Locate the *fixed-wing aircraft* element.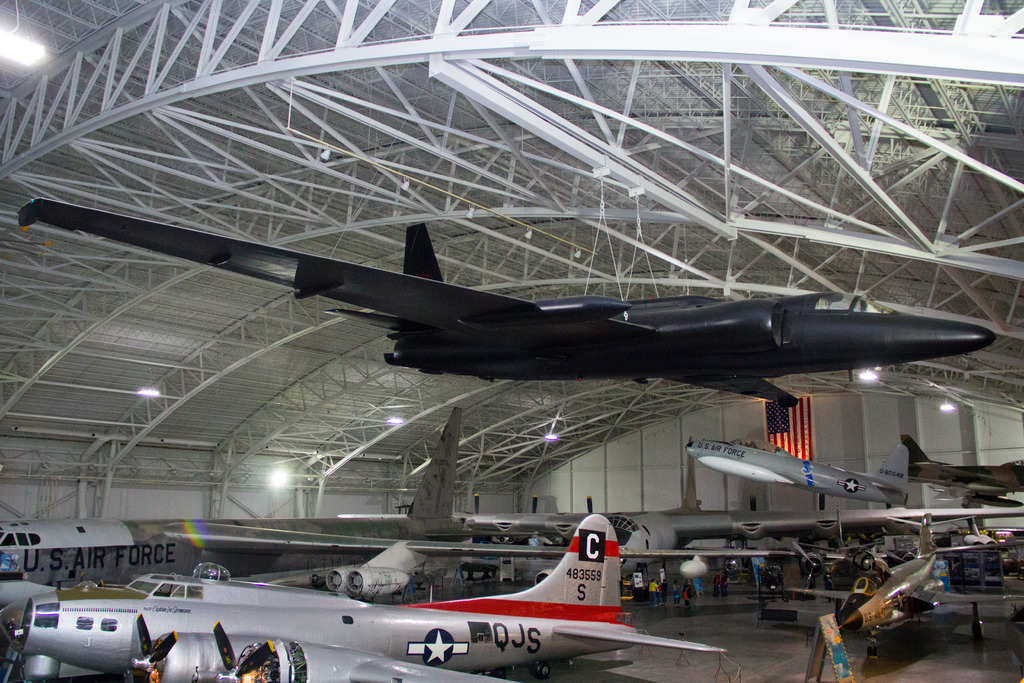
Element bbox: rect(0, 513, 731, 682).
